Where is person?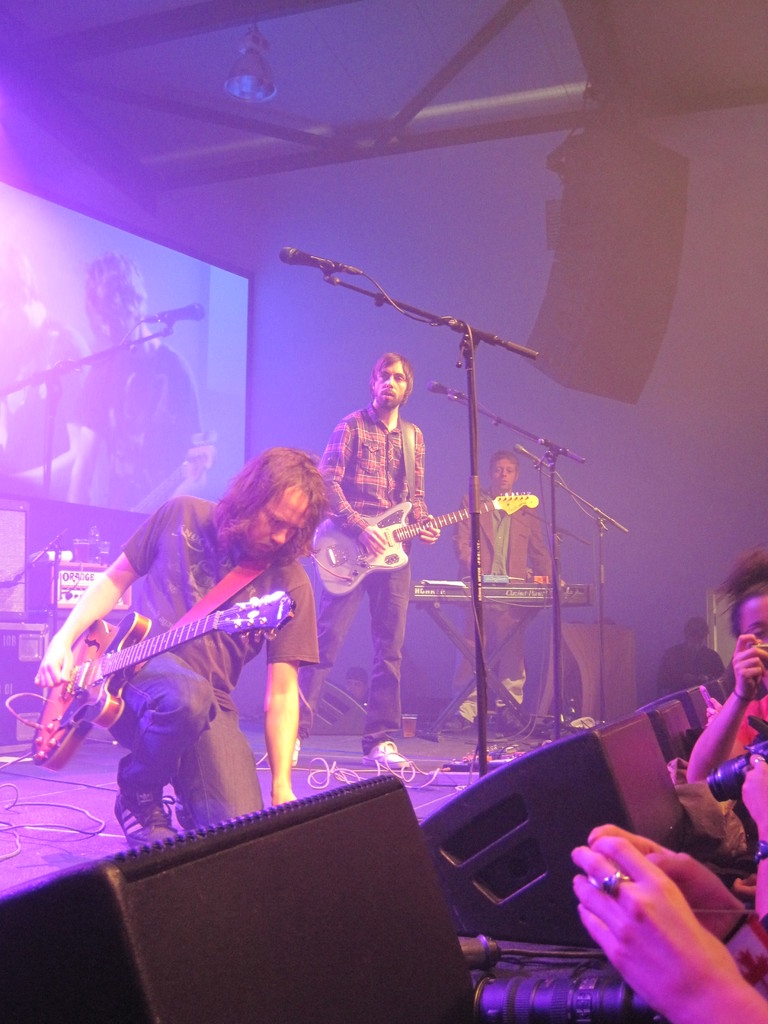
(x1=34, y1=446, x2=332, y2=849).
